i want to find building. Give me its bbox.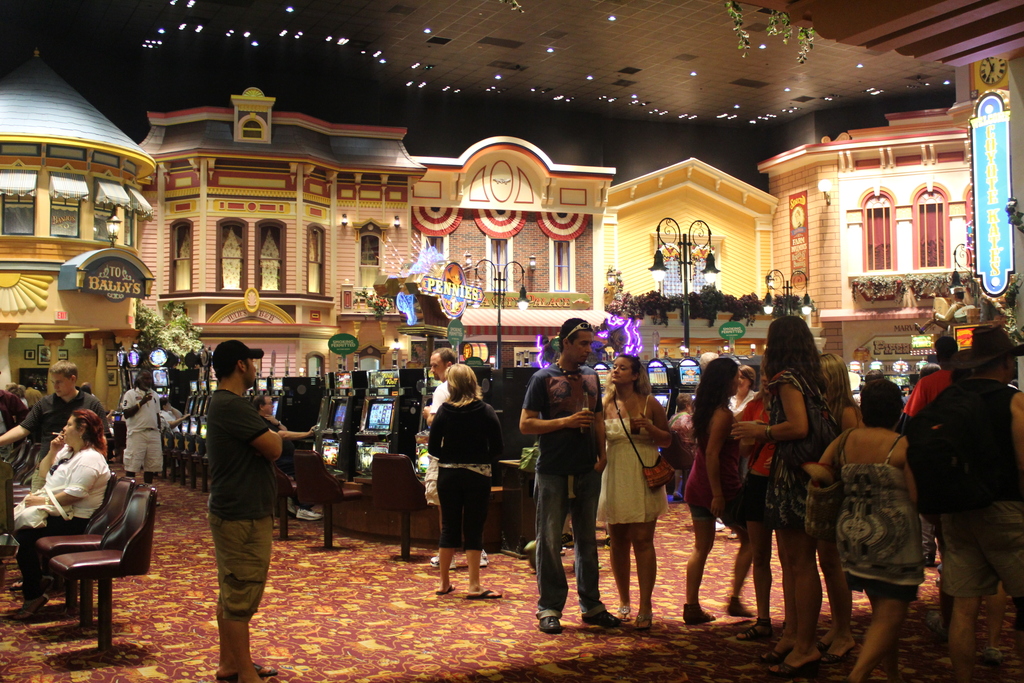
x1=0 y1=0 x2=1023 y2=682.
